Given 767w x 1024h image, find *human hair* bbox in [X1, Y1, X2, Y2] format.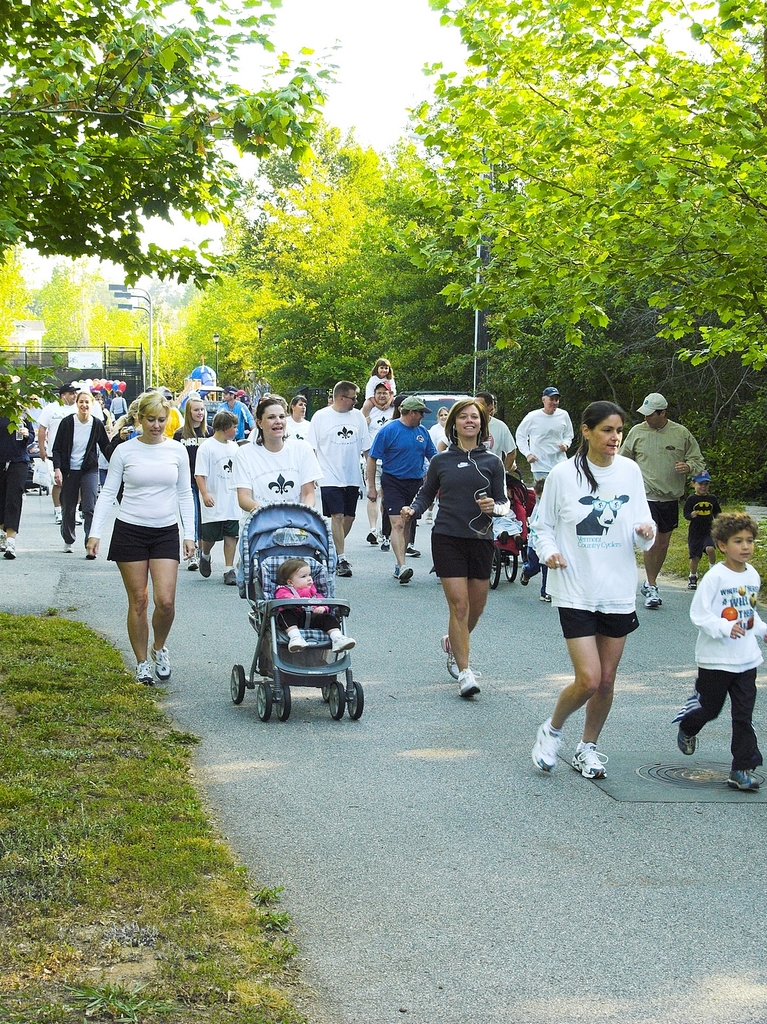
[367, 361, 394, 378].
